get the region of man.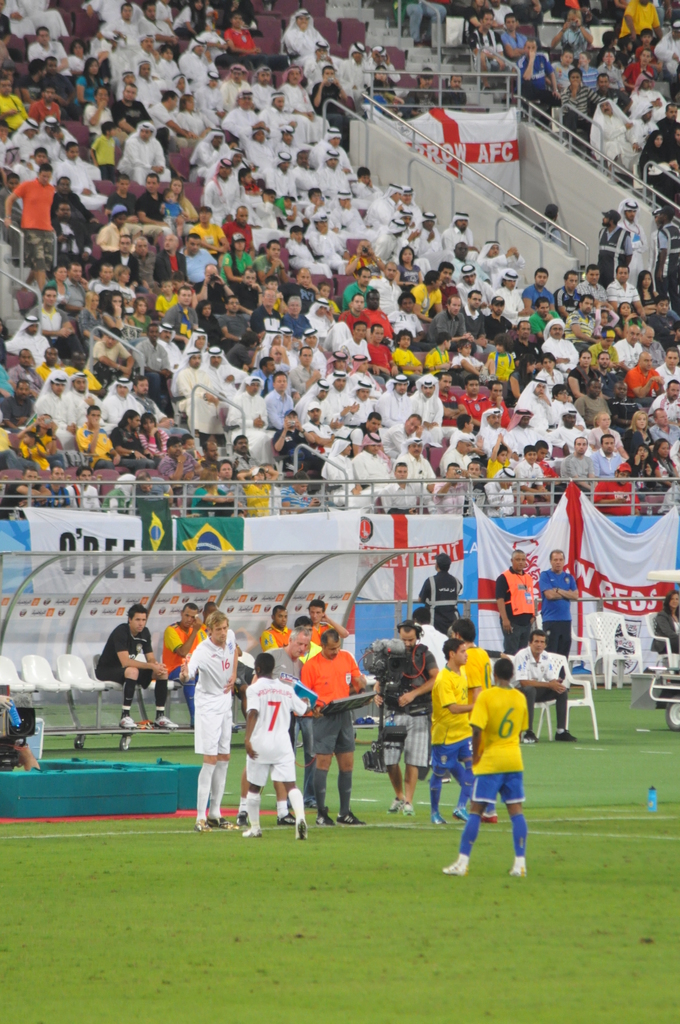
154 602 206 733.
